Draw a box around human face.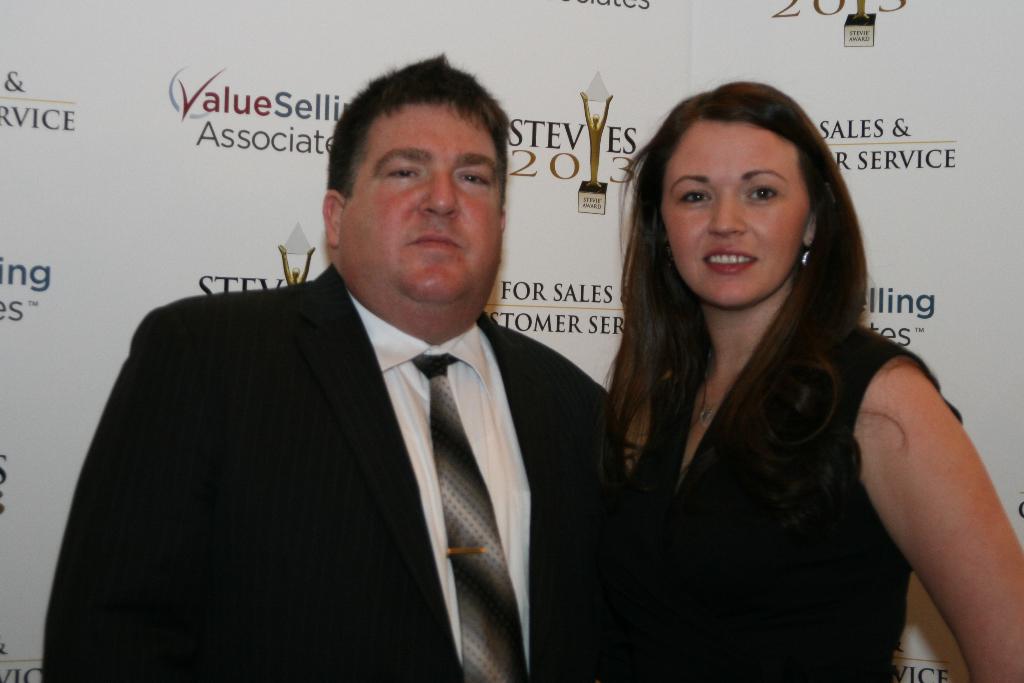
locate(658, 120, 814, 310).
